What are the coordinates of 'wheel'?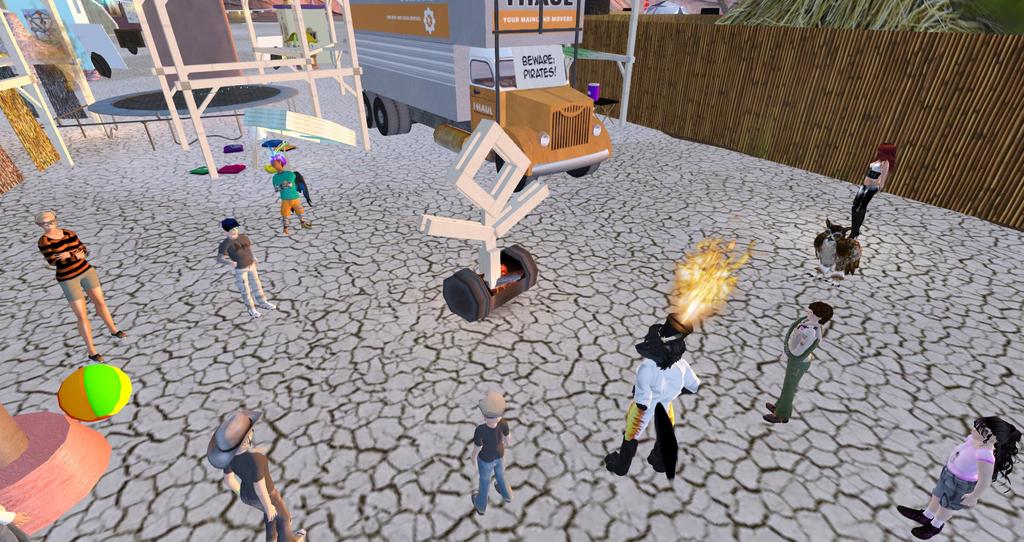
bbox(494, 153, 534, 193).
